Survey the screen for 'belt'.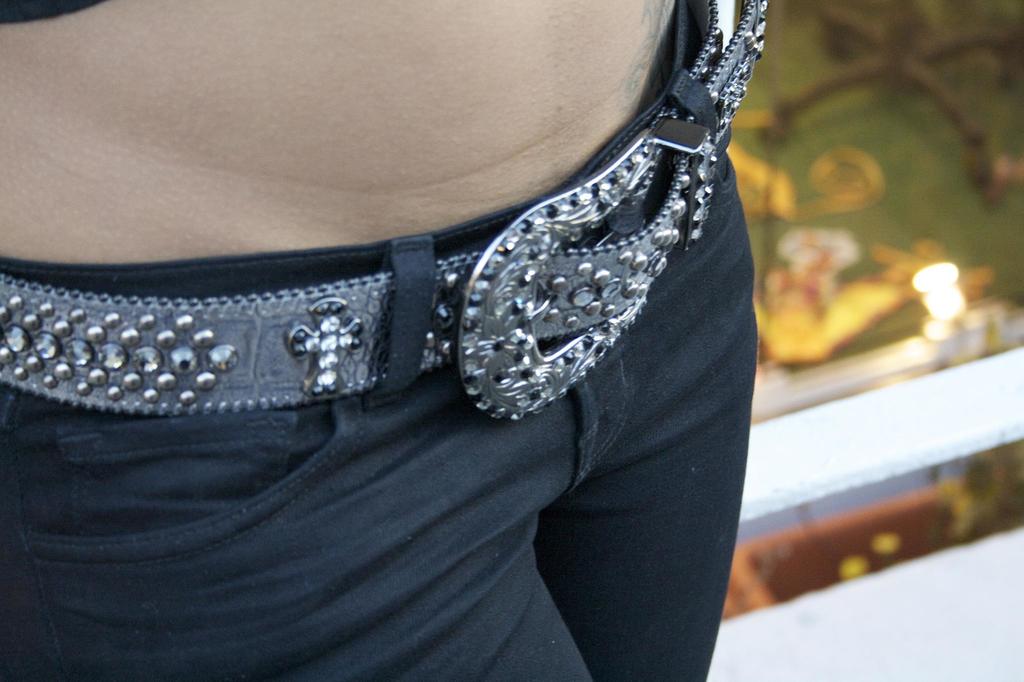
Survey found: x1=0 y1=0 x2=765 y2=423.
